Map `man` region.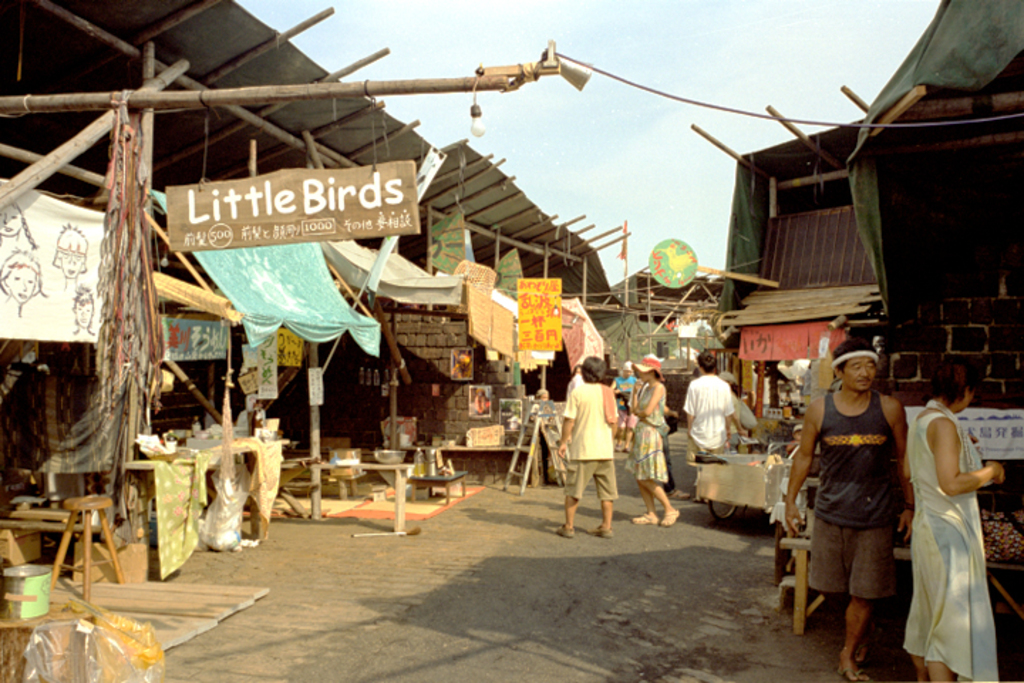
Mapped to bbox(684, 353, 731, 457).
